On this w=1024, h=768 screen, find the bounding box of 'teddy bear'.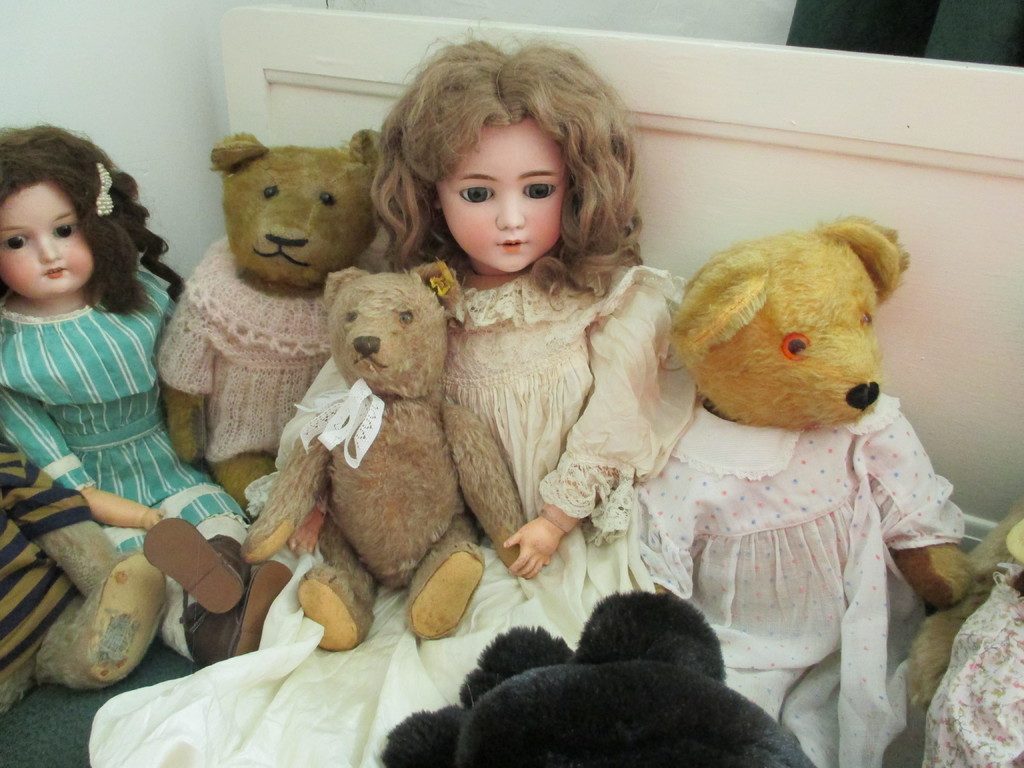
Bounding box: (618,216,972,767).
